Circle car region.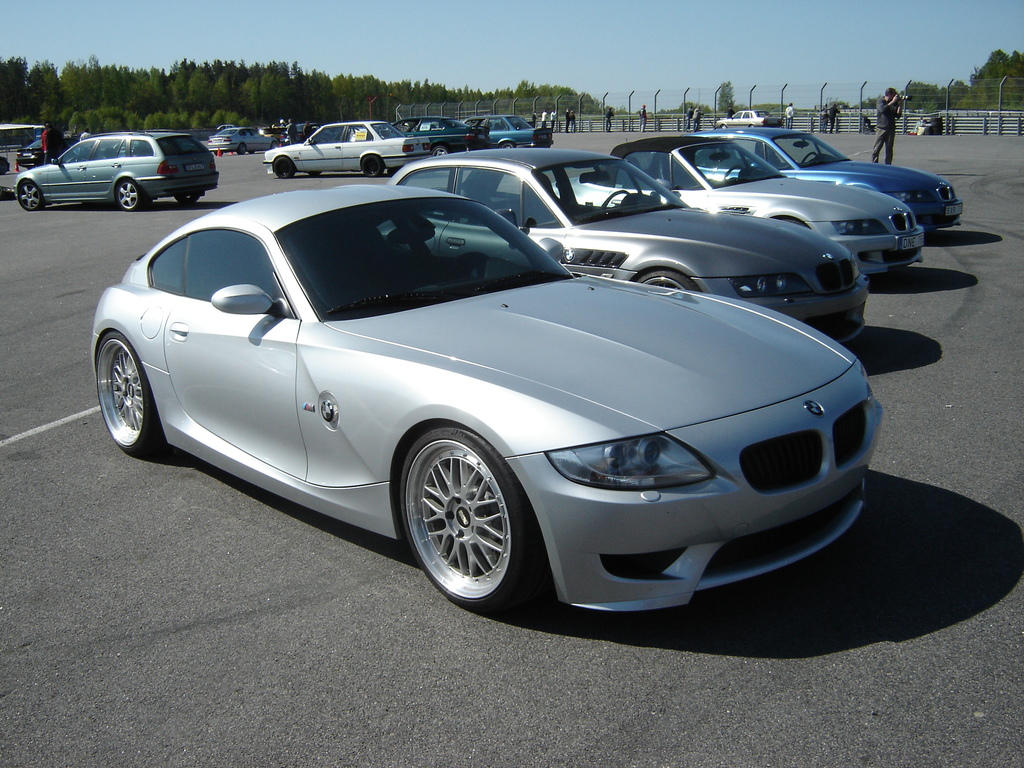
Region: 89,183,884,611.
